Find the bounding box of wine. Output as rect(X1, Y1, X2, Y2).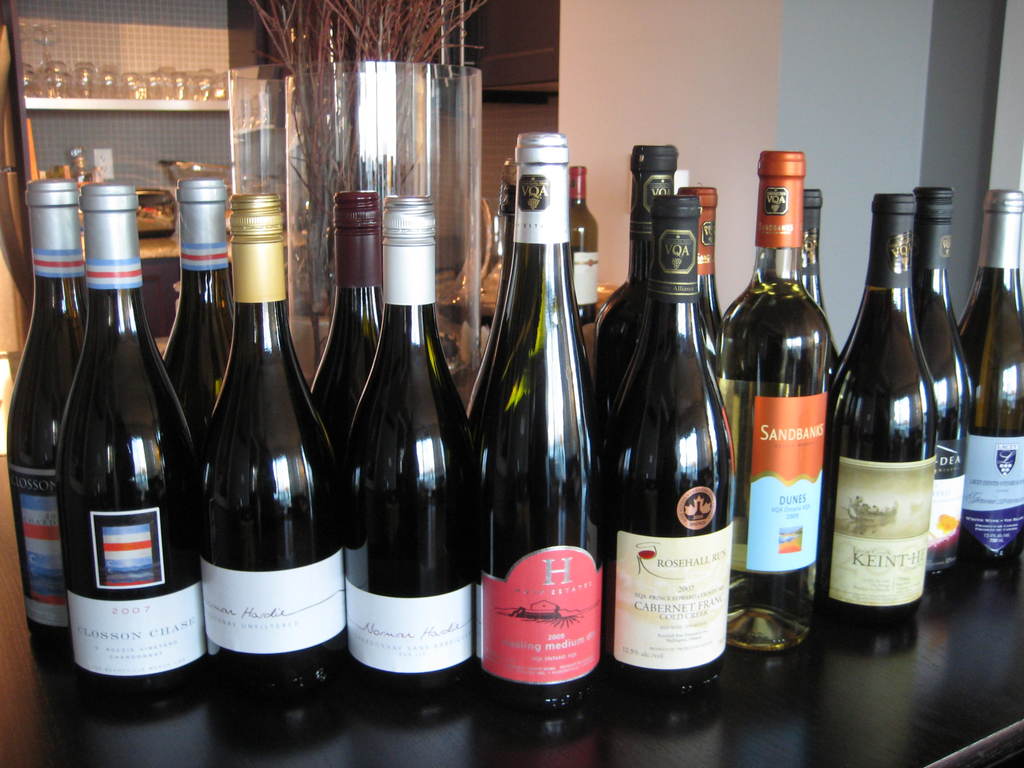
rect(54, 182, 214, 702).
